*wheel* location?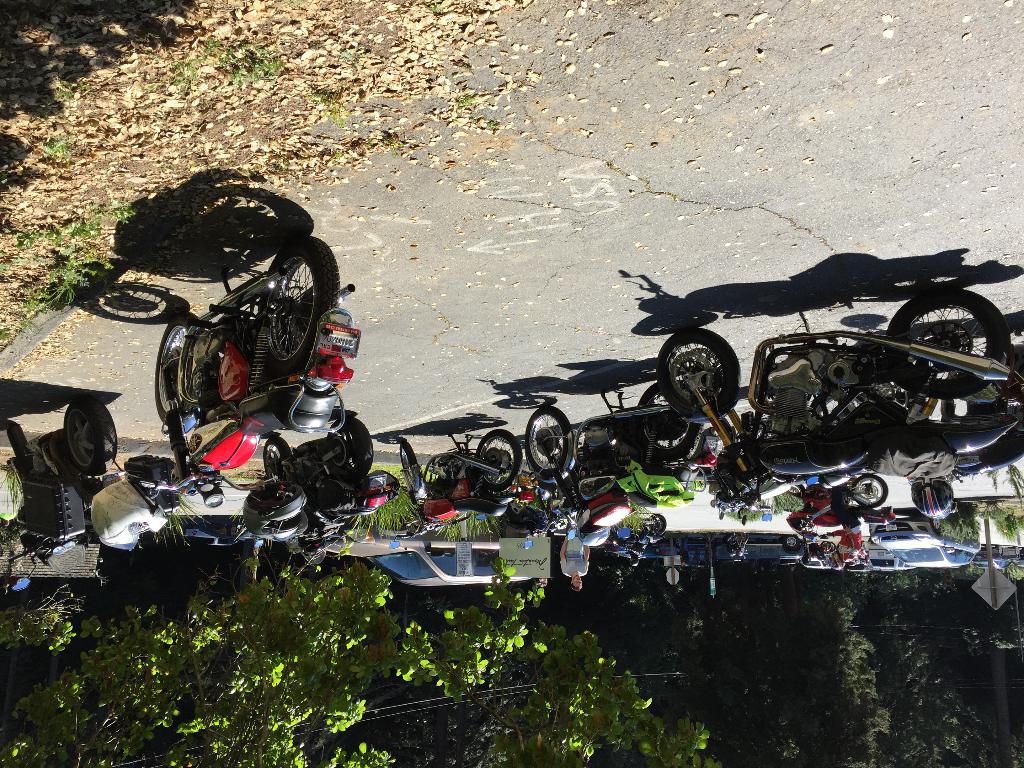
[left=324, top=415, right=374, bottom=484]
